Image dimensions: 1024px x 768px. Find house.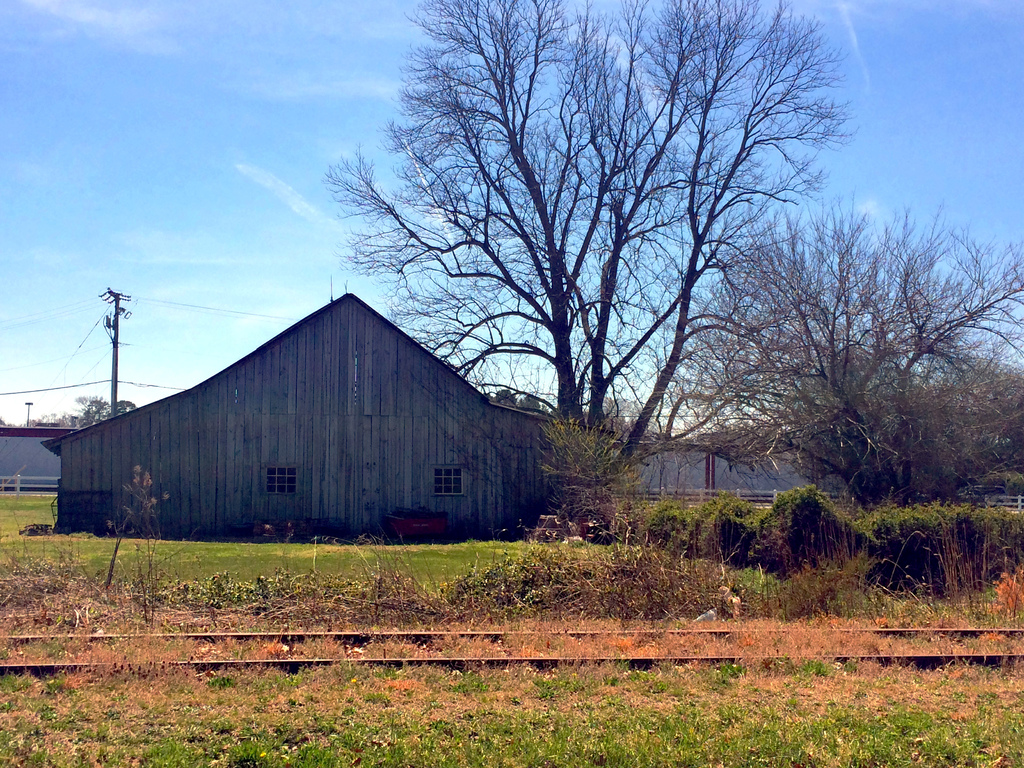
bbox=(0, 420, 65, 499).
